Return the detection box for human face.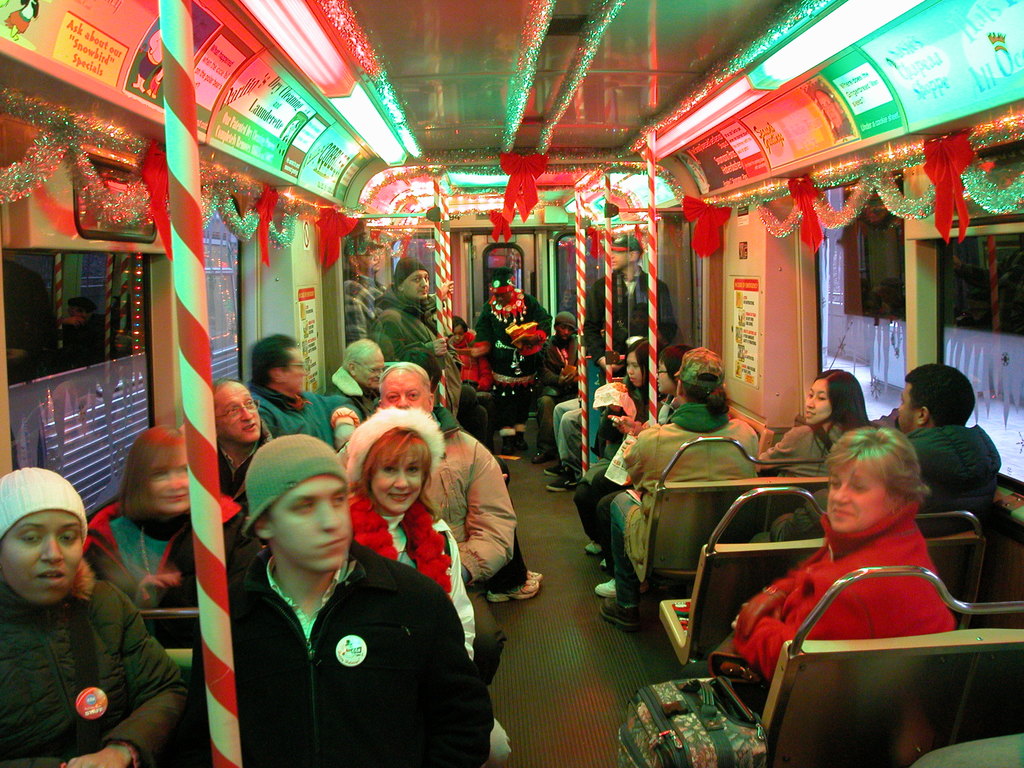
l=452, t=326, r=465, b=343.
